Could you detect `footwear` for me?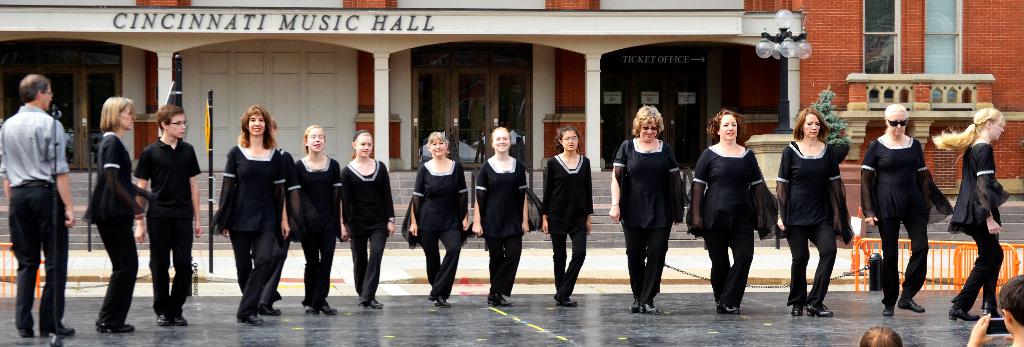
Detection result: bbox(163, 315, 170, 329).
